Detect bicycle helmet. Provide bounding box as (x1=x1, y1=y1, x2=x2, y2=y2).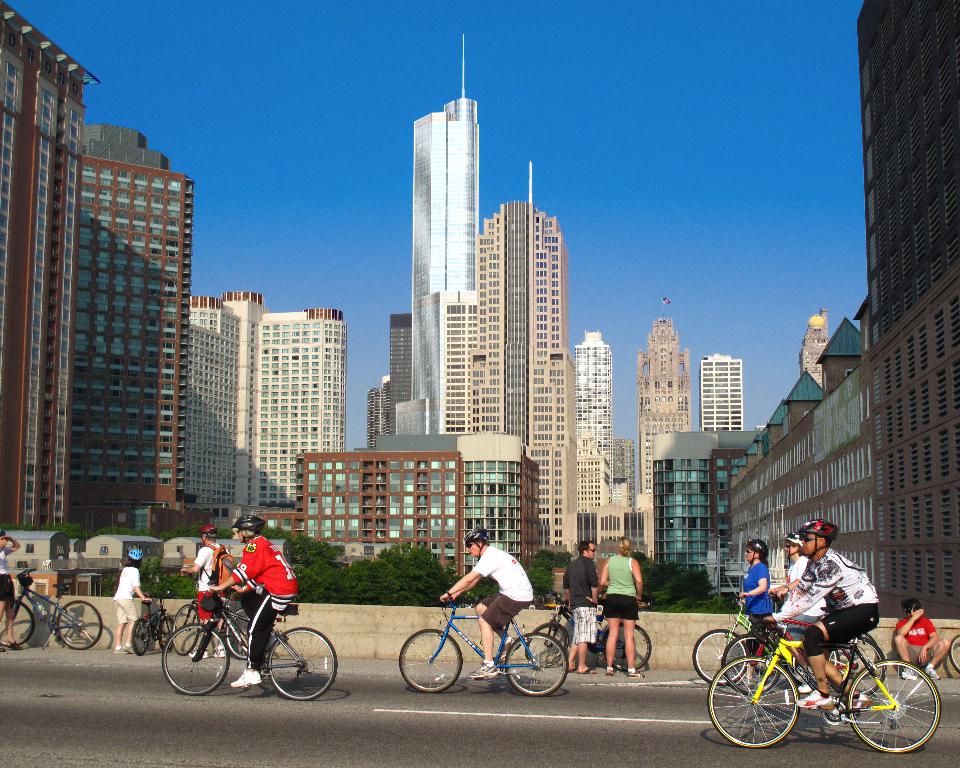
(x1=804, y1=515, x2=838, y2=540).
